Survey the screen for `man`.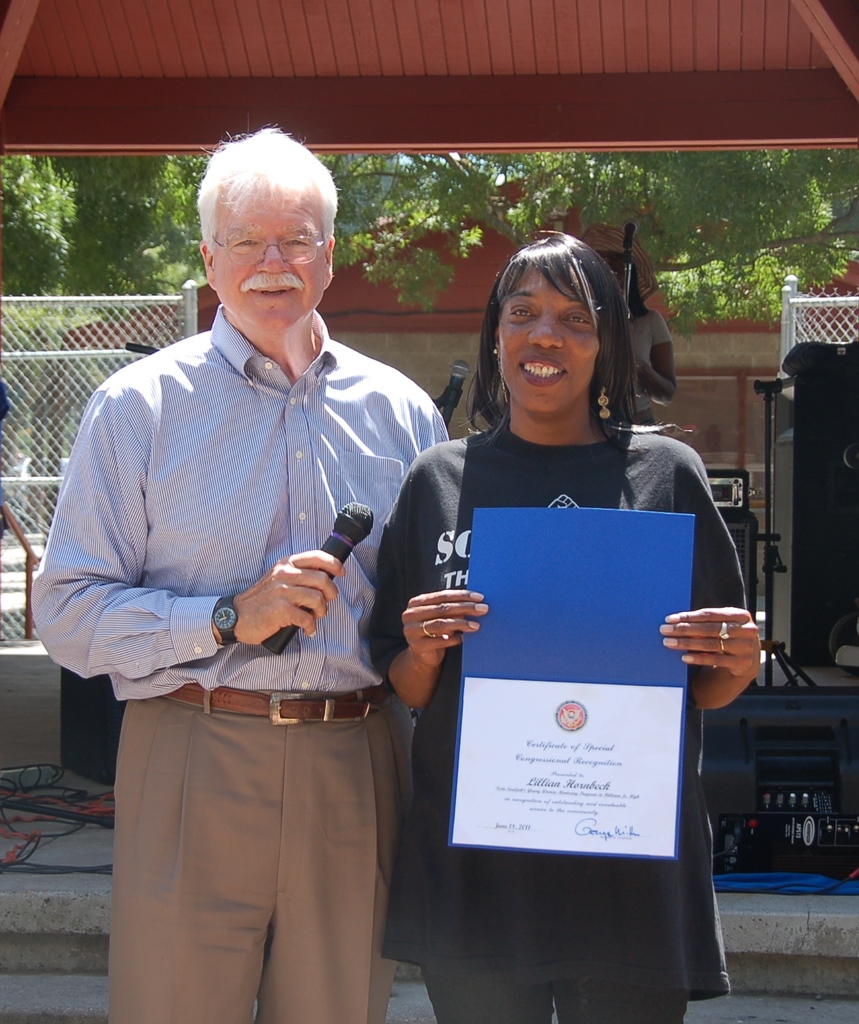
Survey found: (left=61, top=138, right=484, bottom=1000).
